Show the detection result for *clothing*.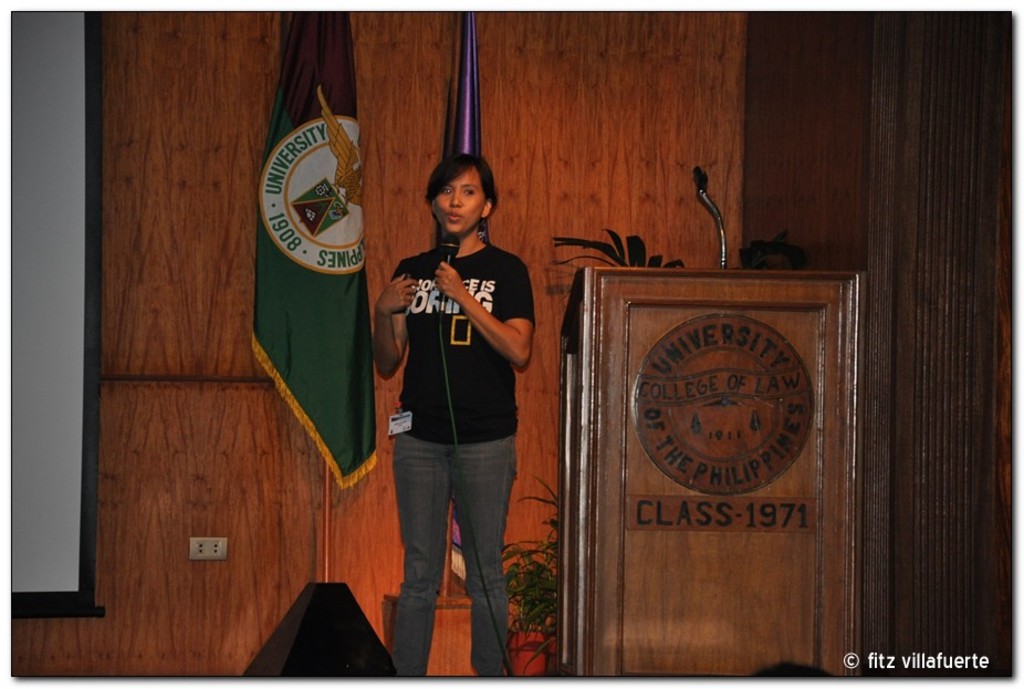
355/228/564/682.
